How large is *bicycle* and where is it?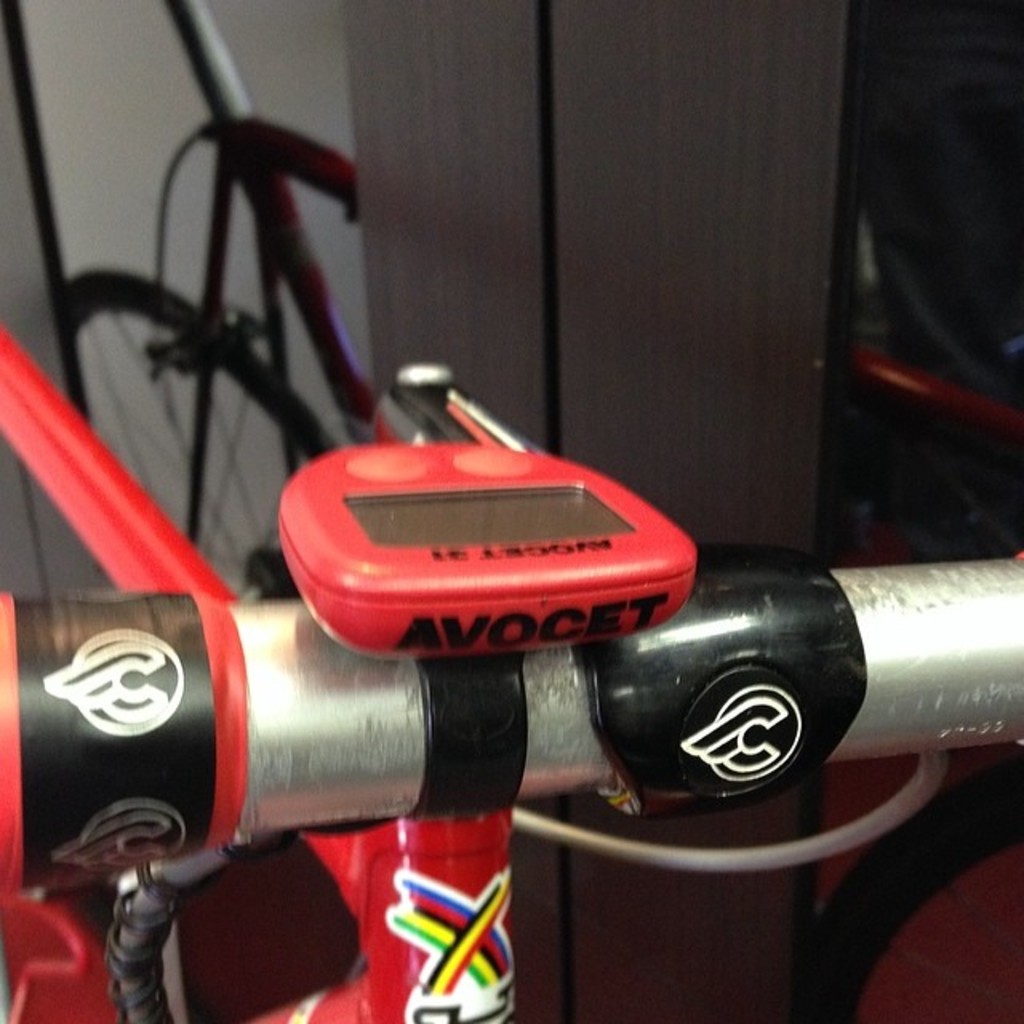
Bounding box: crop(0, 242, 1023, 986).
